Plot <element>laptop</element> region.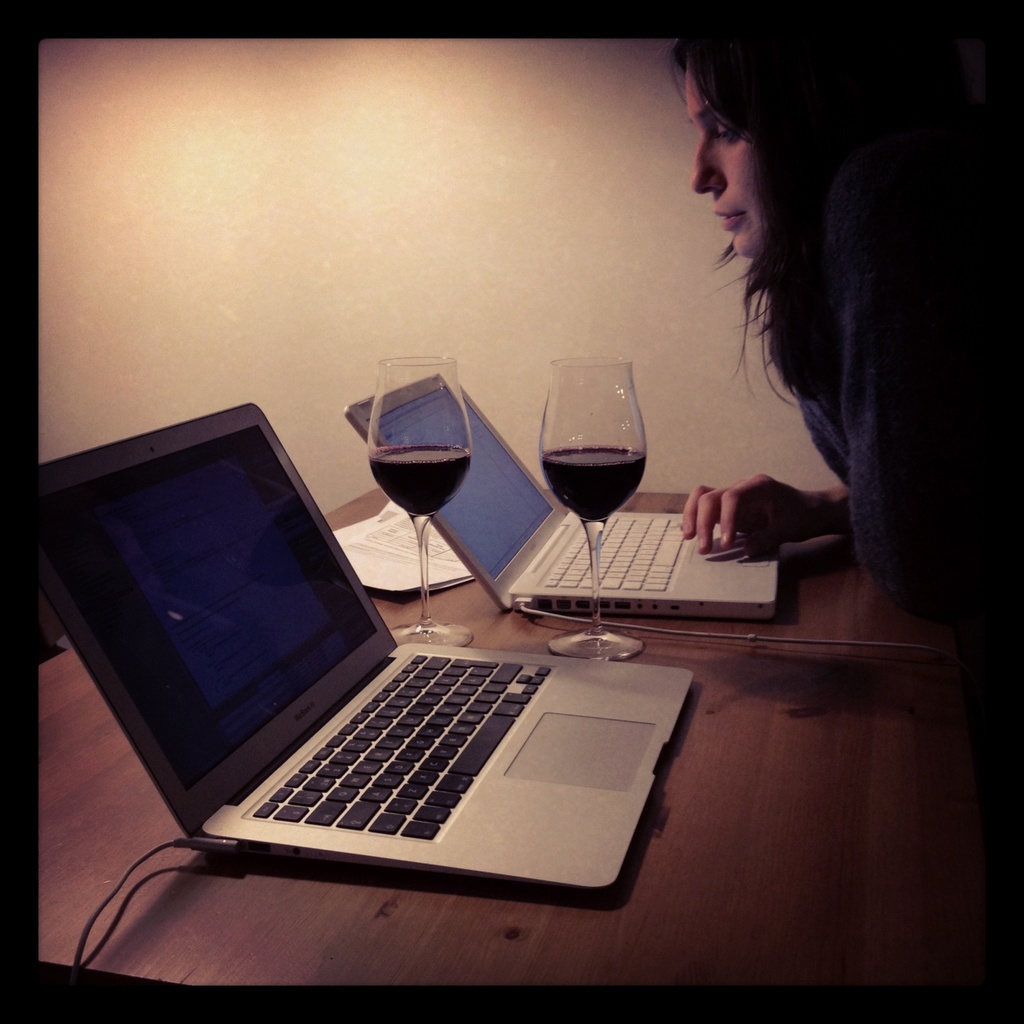
Plotted at 340/370/784/610.
